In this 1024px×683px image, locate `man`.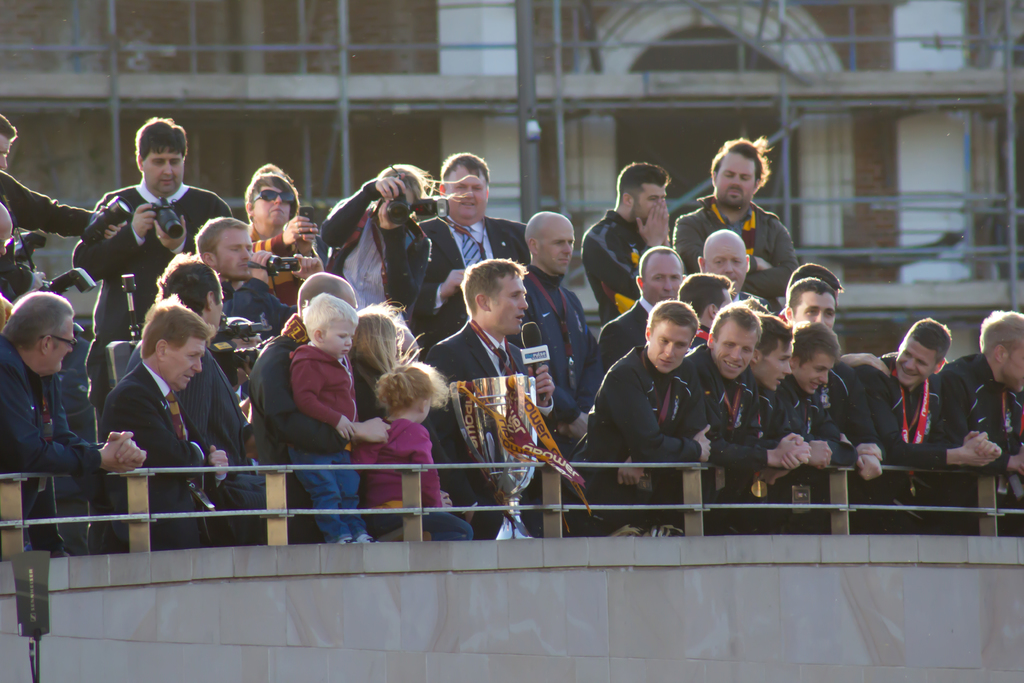
Bounding box: detection(0, 111, 125, 237).
